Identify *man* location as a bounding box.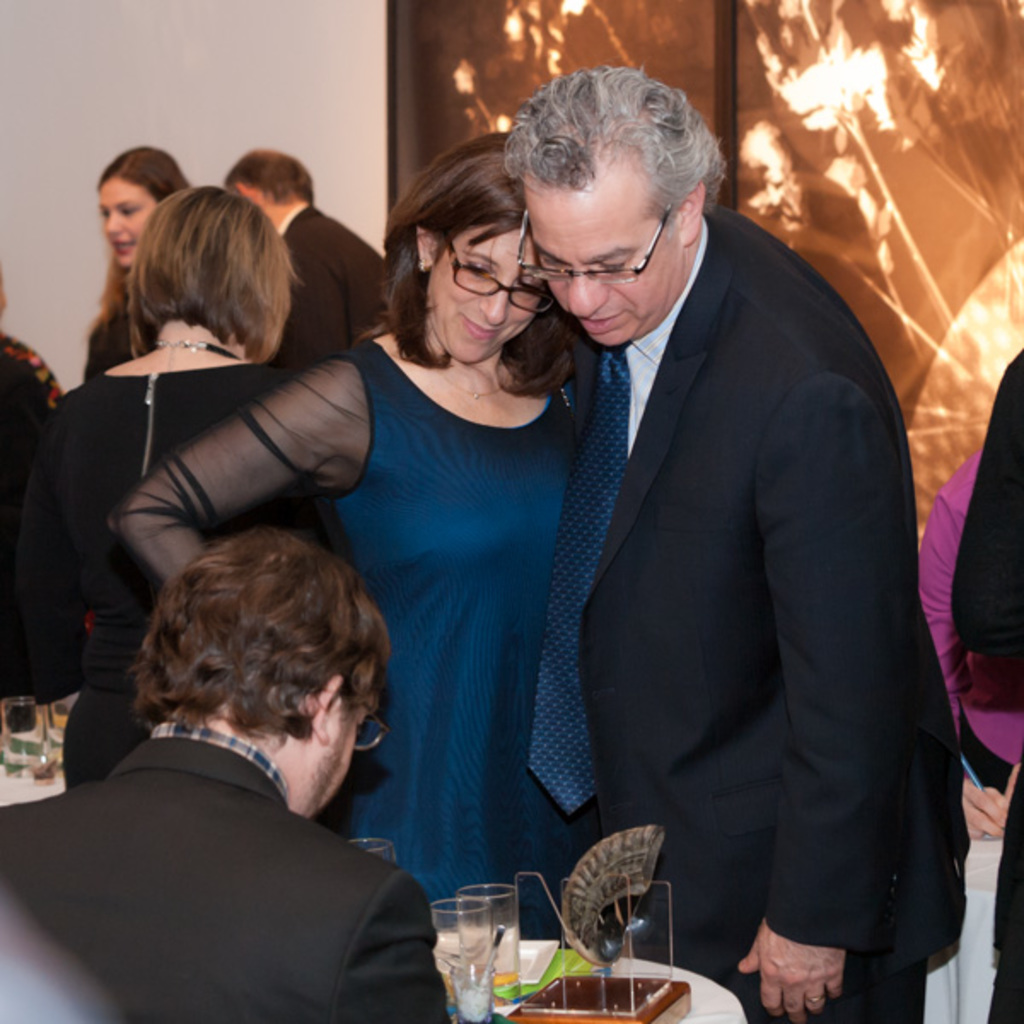
0, 521, 449, 1022.
